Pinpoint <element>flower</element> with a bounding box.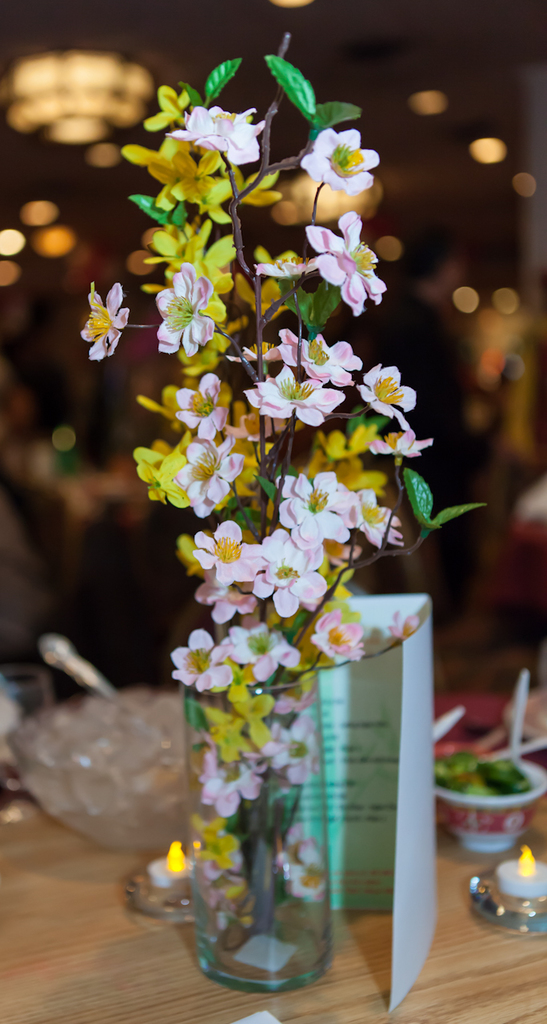
{"left": 329, "top": 487, "right": 413, "bottom": 549}.
